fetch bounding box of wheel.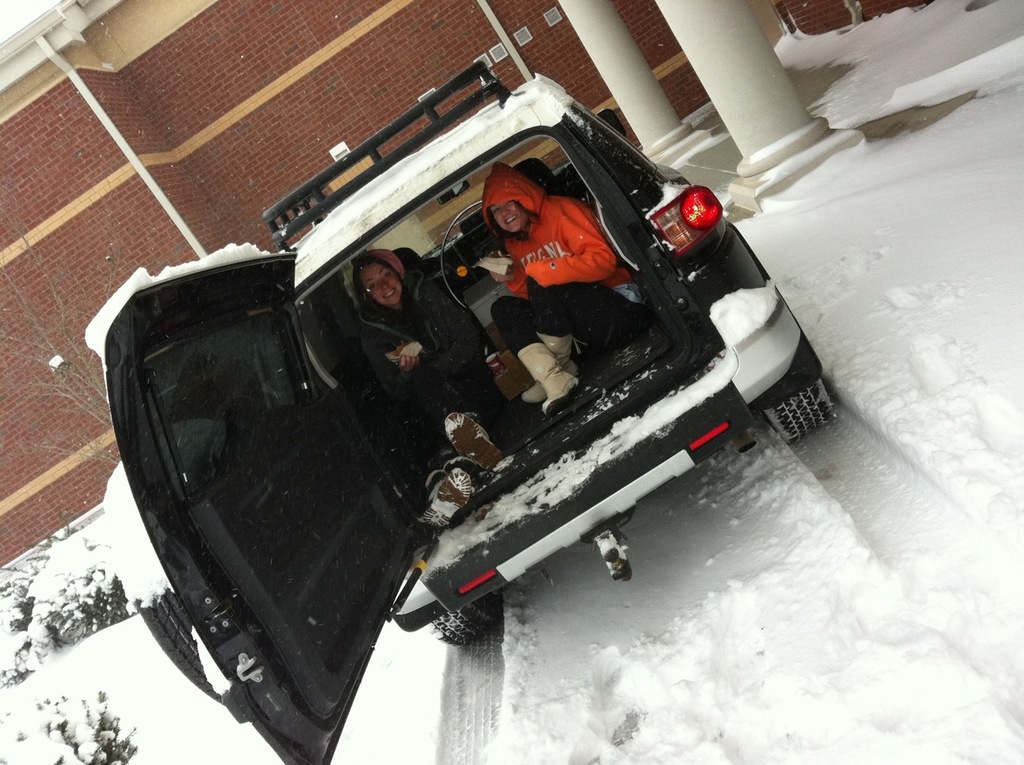
Bbox: {"x1": 119, "y1": 463, "x2": 224, "y2": 705}.
